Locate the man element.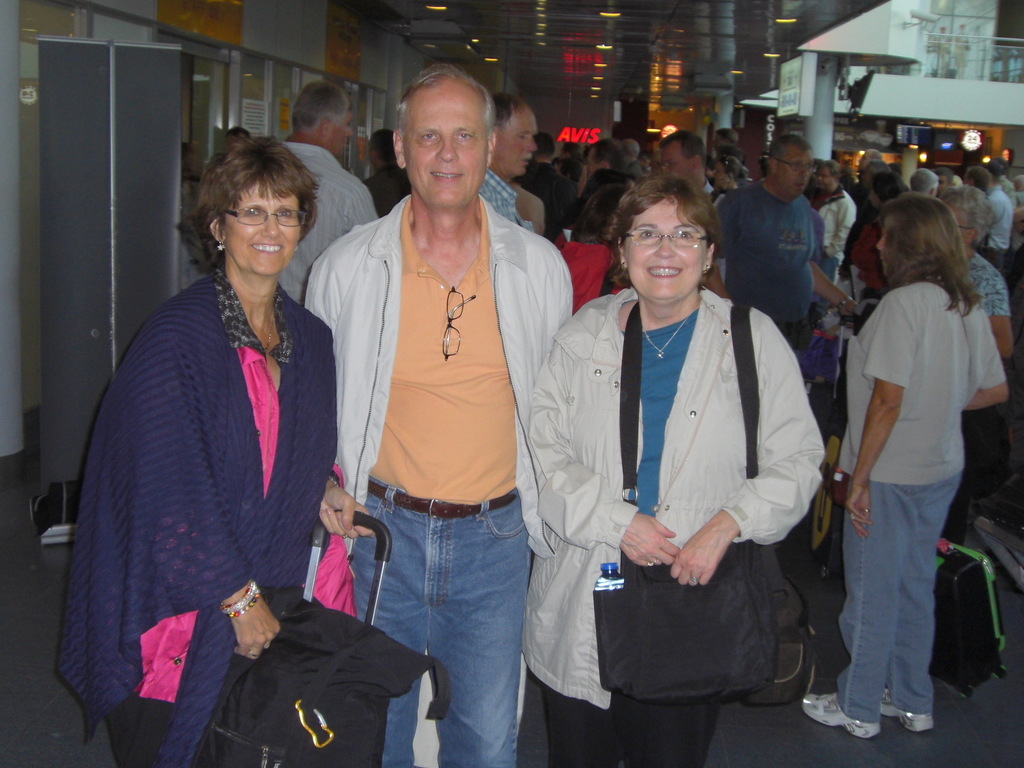
Element bbox: <region>366, 130, 420, 215</region>.
